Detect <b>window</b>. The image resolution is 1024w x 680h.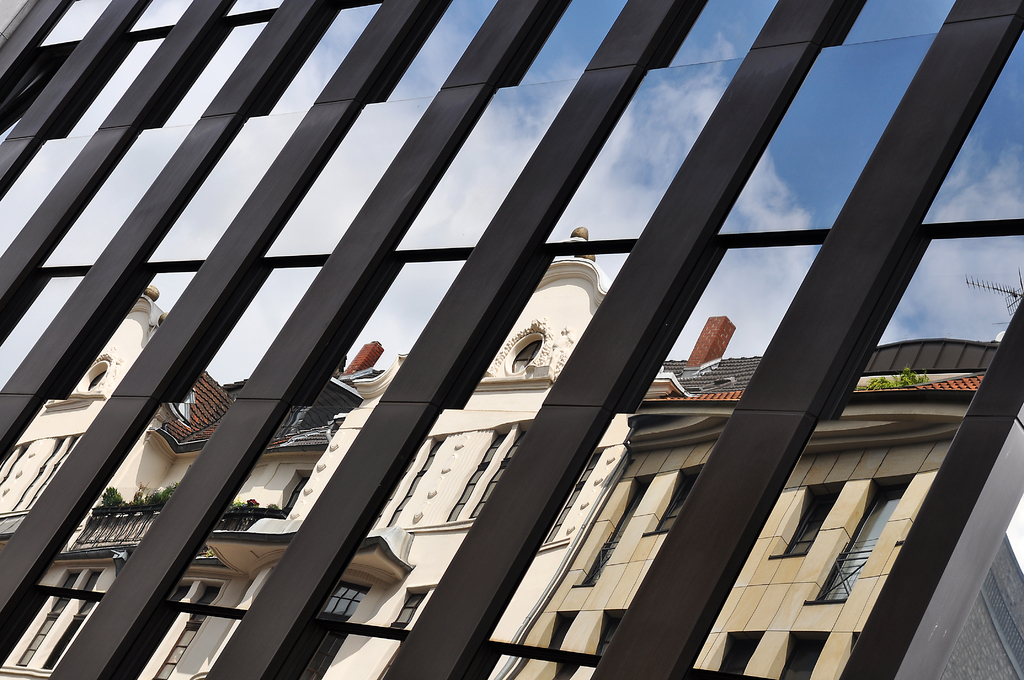
box=[773, 482, 843, 560].
